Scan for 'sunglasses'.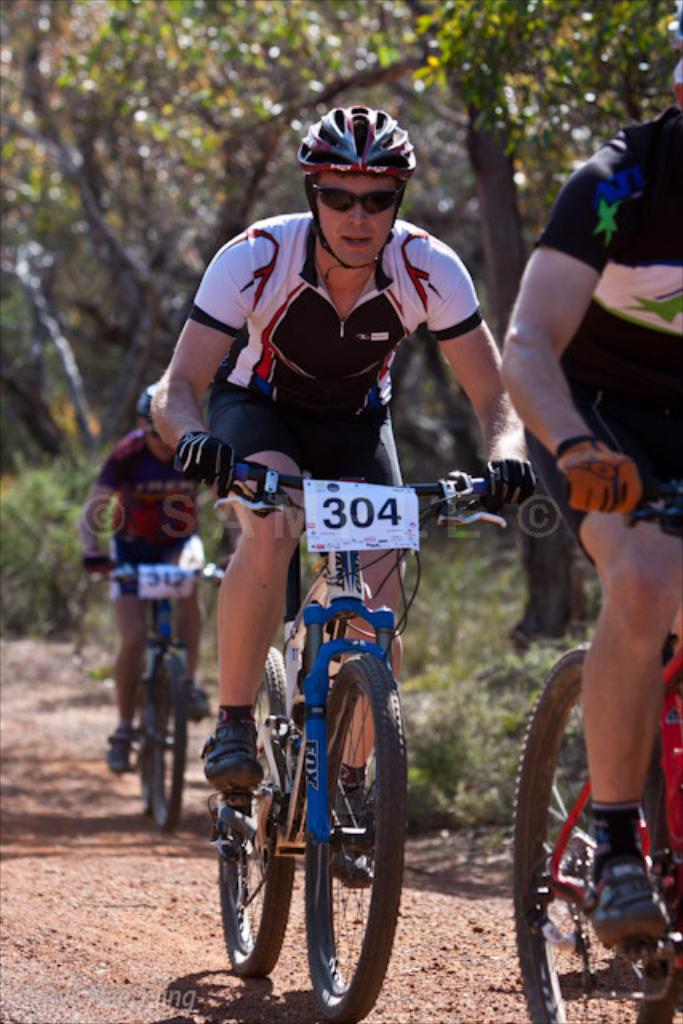
Scan result: <region>310, 187, 400, 216</region>.
